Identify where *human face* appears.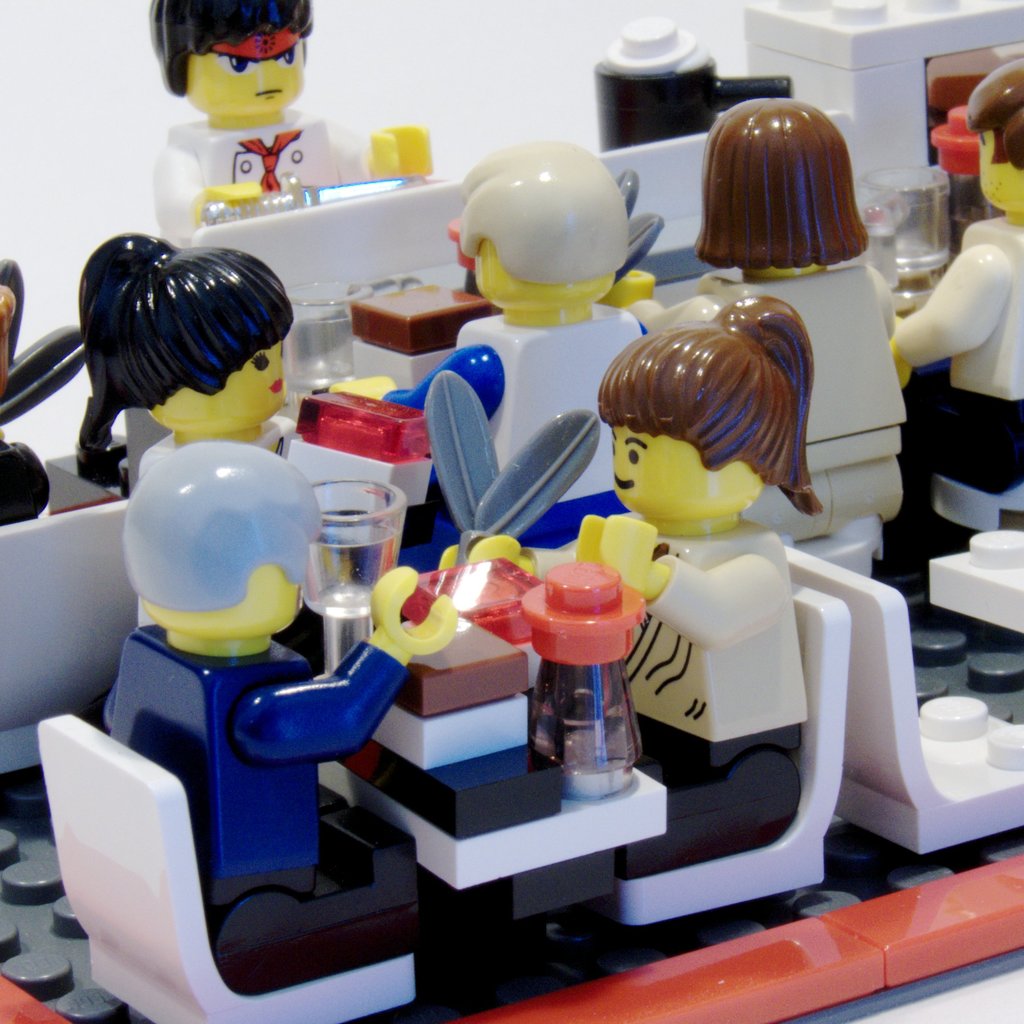
Appears at l=611, t=424, r=765, b=520.
